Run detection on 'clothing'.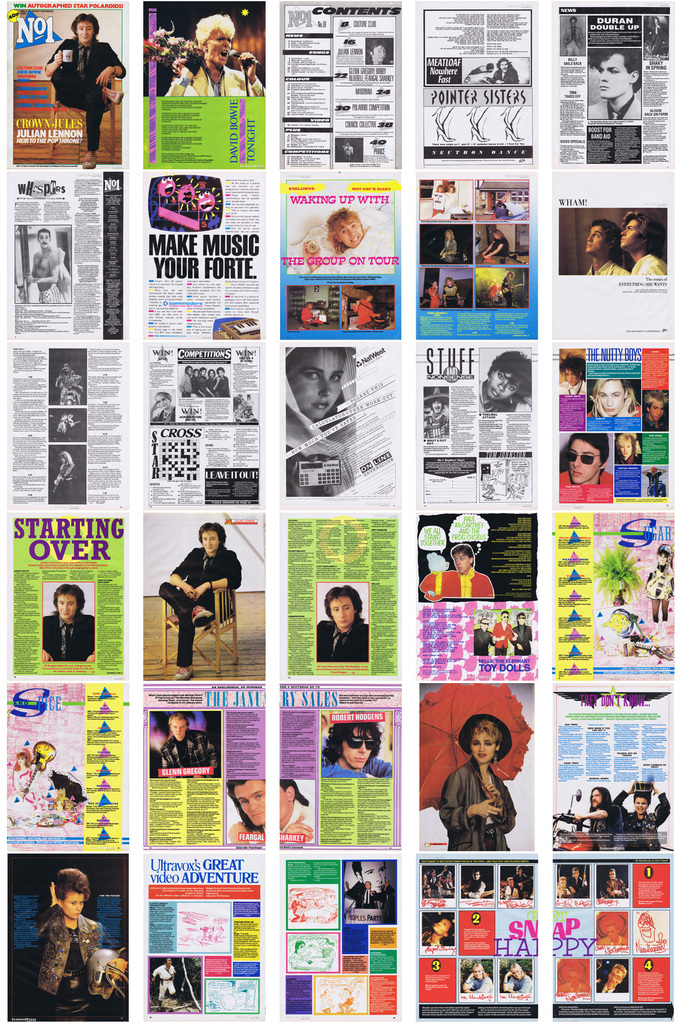
Result: detection(585, 90, 645, 123).
